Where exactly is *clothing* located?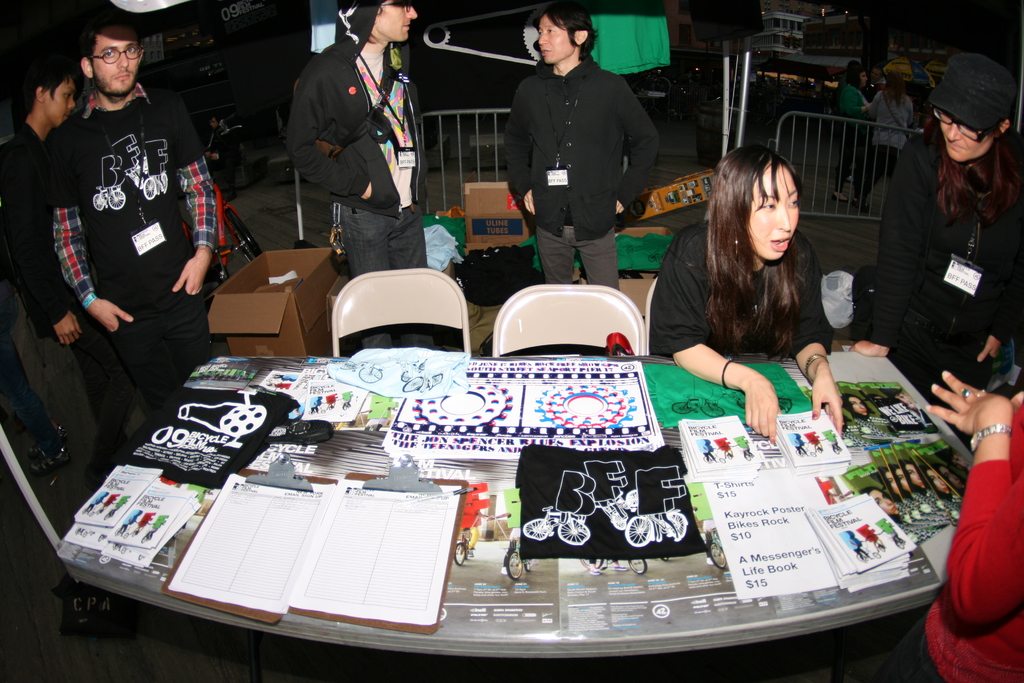
Its bounding box is select_region(591, 559, 594, 563).
